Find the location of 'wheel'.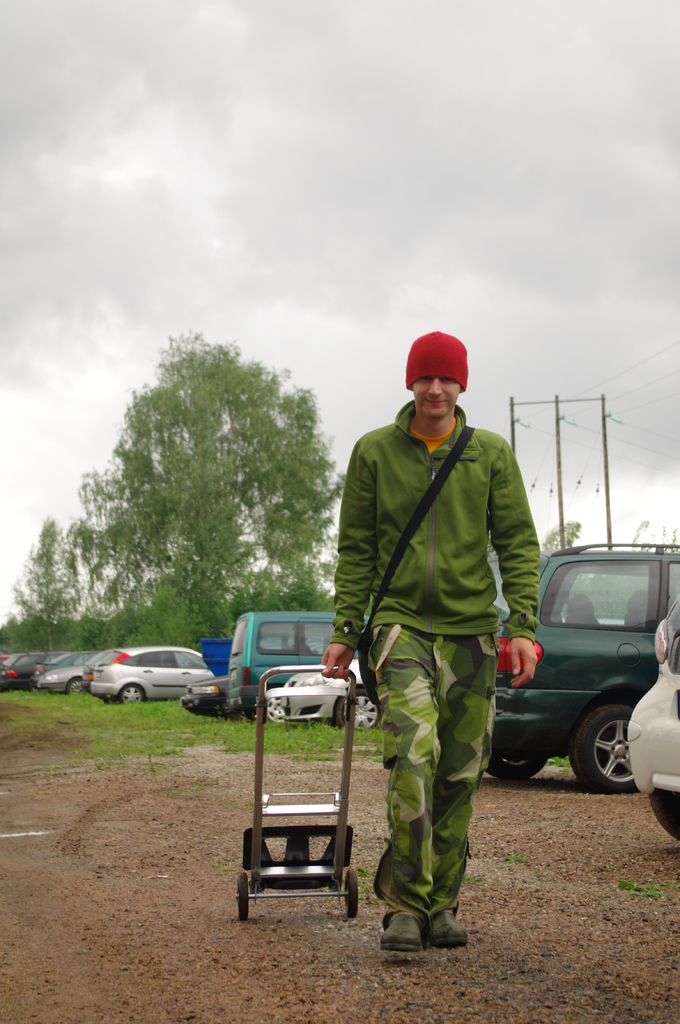
Location: BBox(651, 794, 679, 845).
